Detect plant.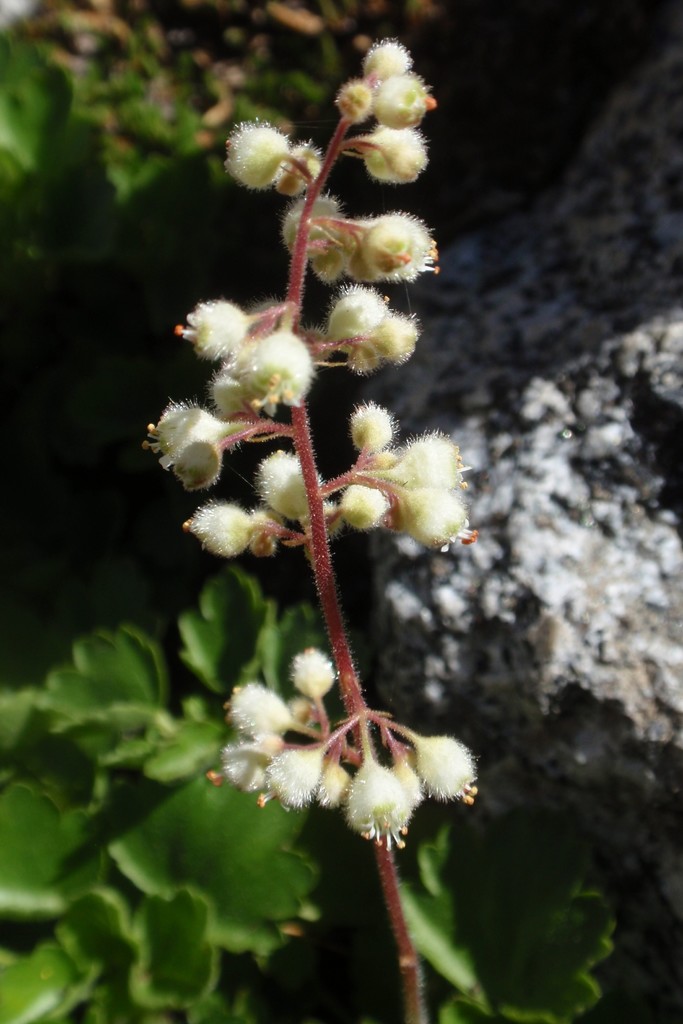
Detected at (x1=0, y1=1, x2=421, y2=175).
